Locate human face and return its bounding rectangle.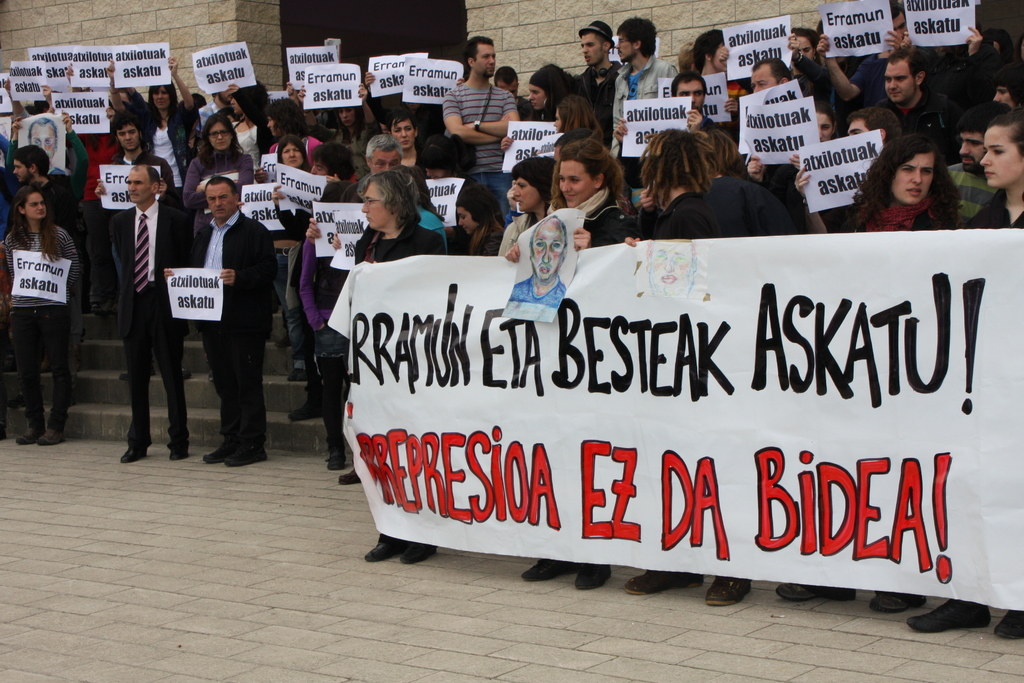
box(849, 118, 868, 136).
